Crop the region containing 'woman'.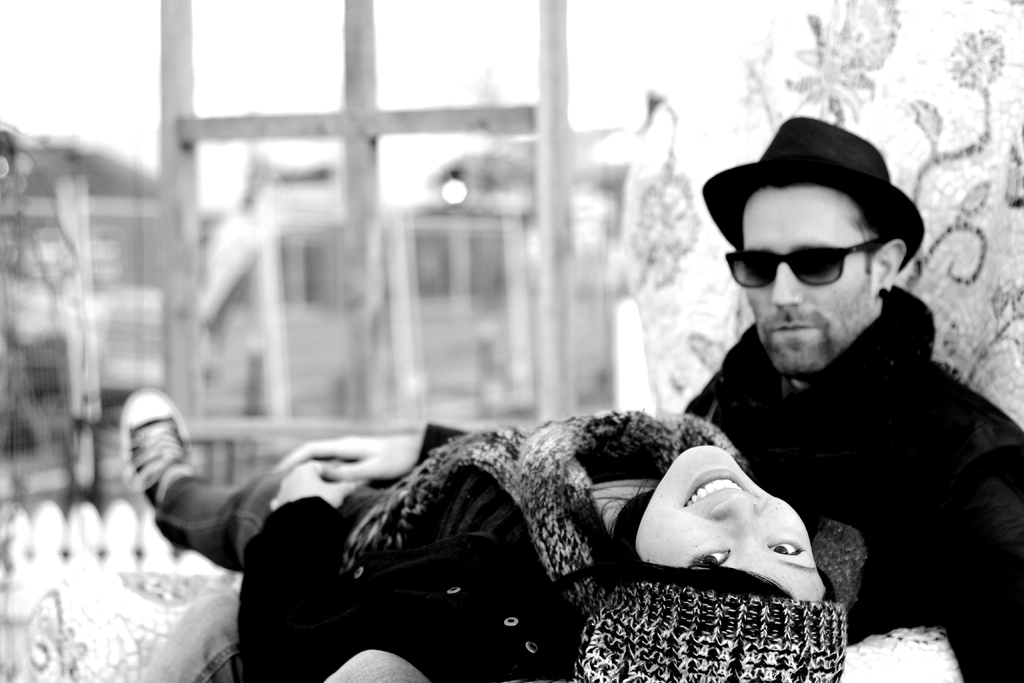
Crop region: rect(160, 233, 911, 667).
